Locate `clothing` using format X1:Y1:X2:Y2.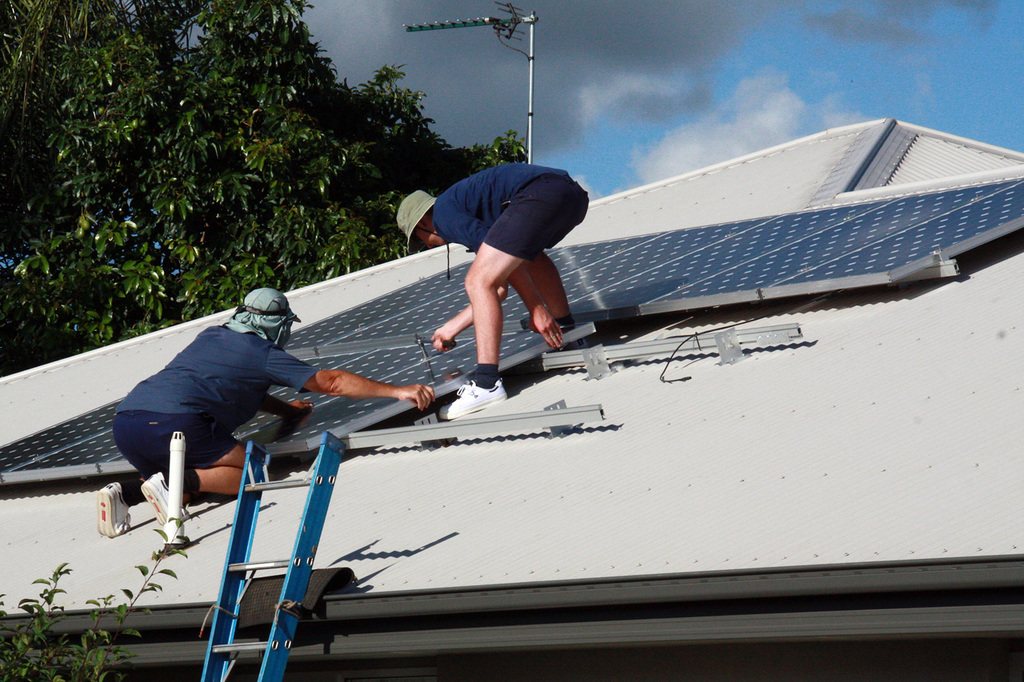
114:324:322:469.
